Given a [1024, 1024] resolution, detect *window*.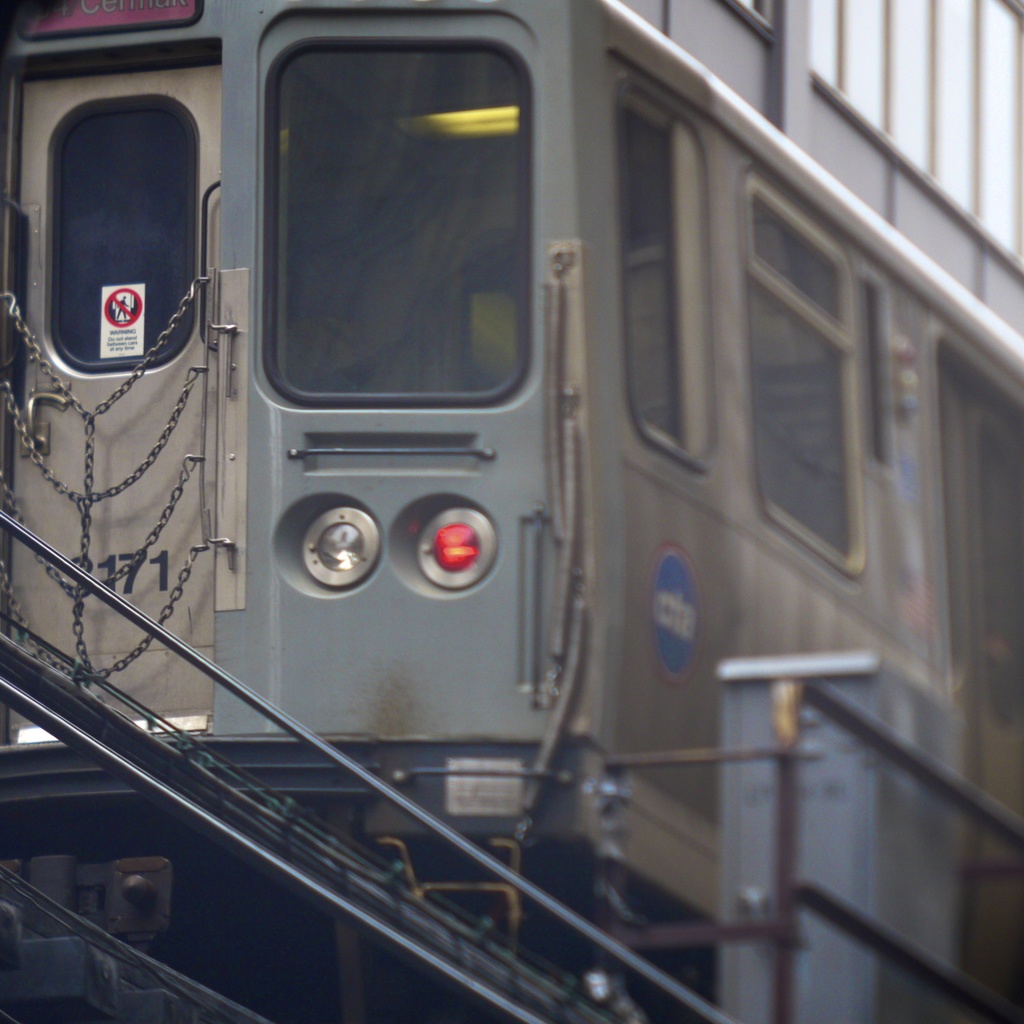
select_region(751, 205, 890, 595).
